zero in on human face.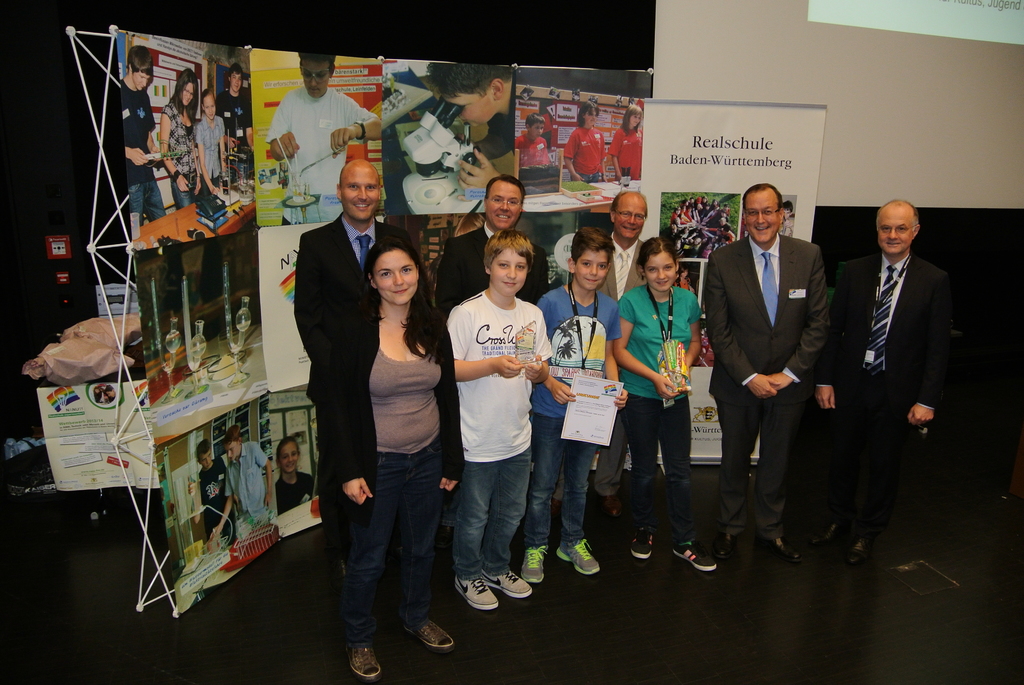
Zeroed in: <bbox>299, 59, 329, 98</bbox>.
